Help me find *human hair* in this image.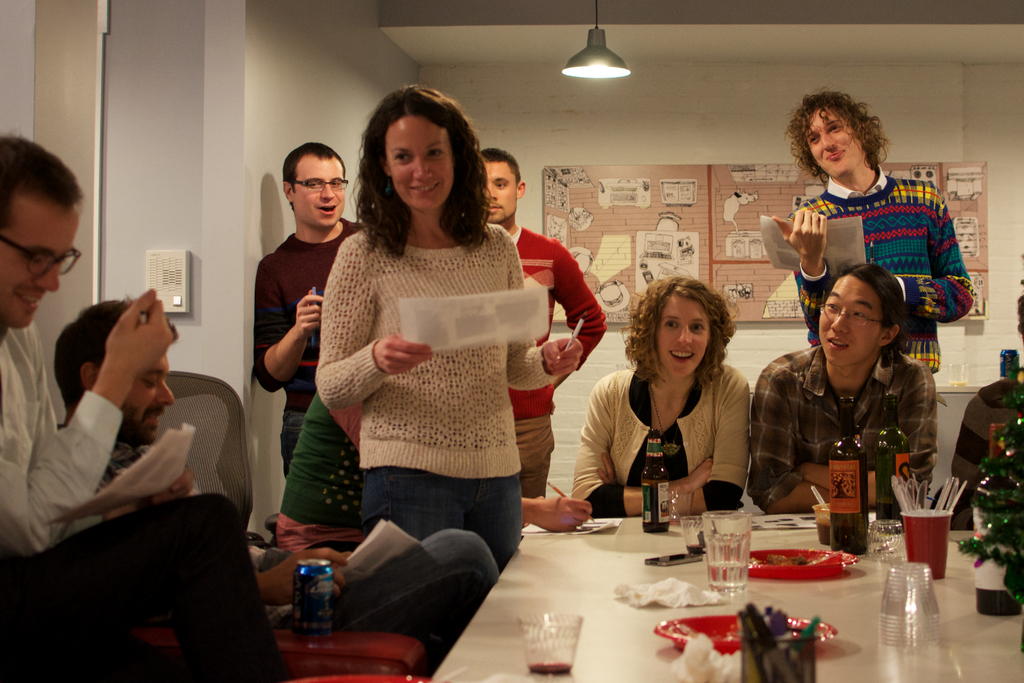
Found it: 801, 257, 917, 368.
